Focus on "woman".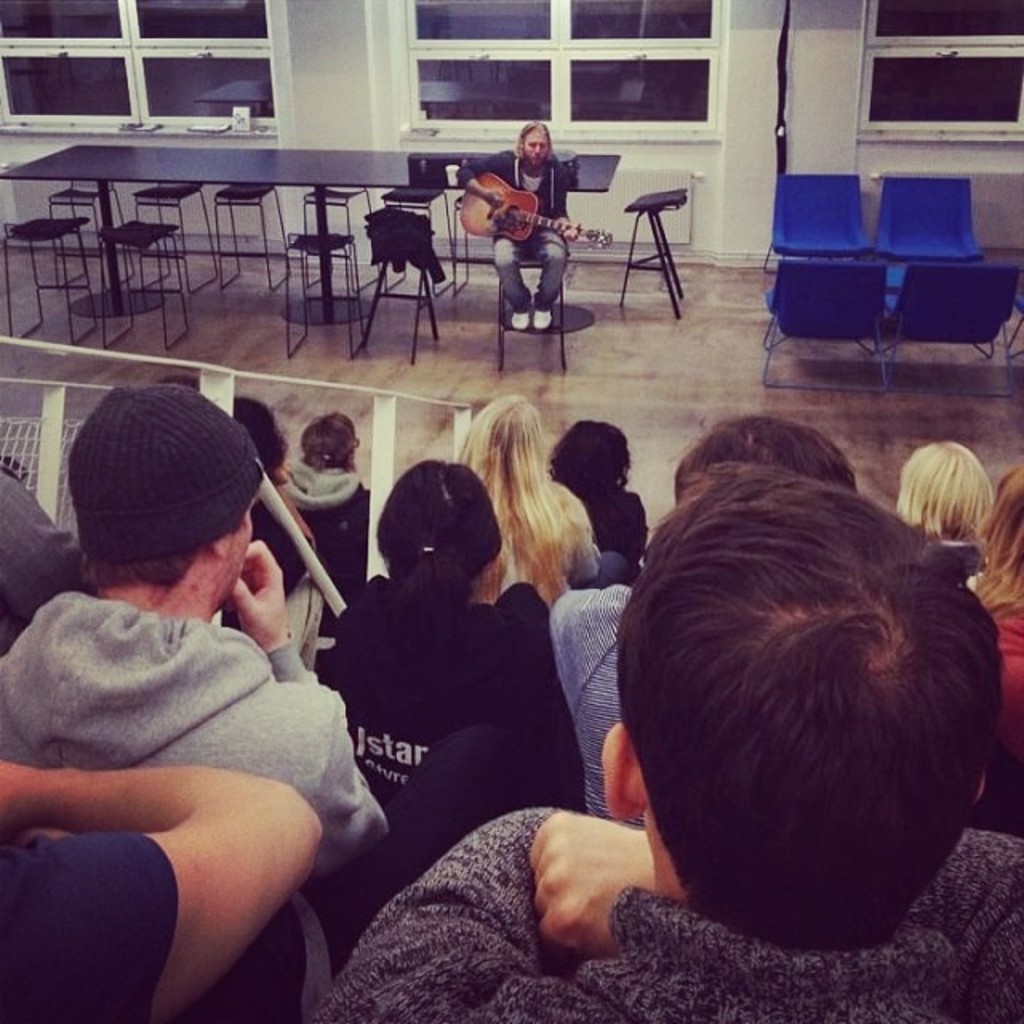
Focused at 957,462,1022,758.
